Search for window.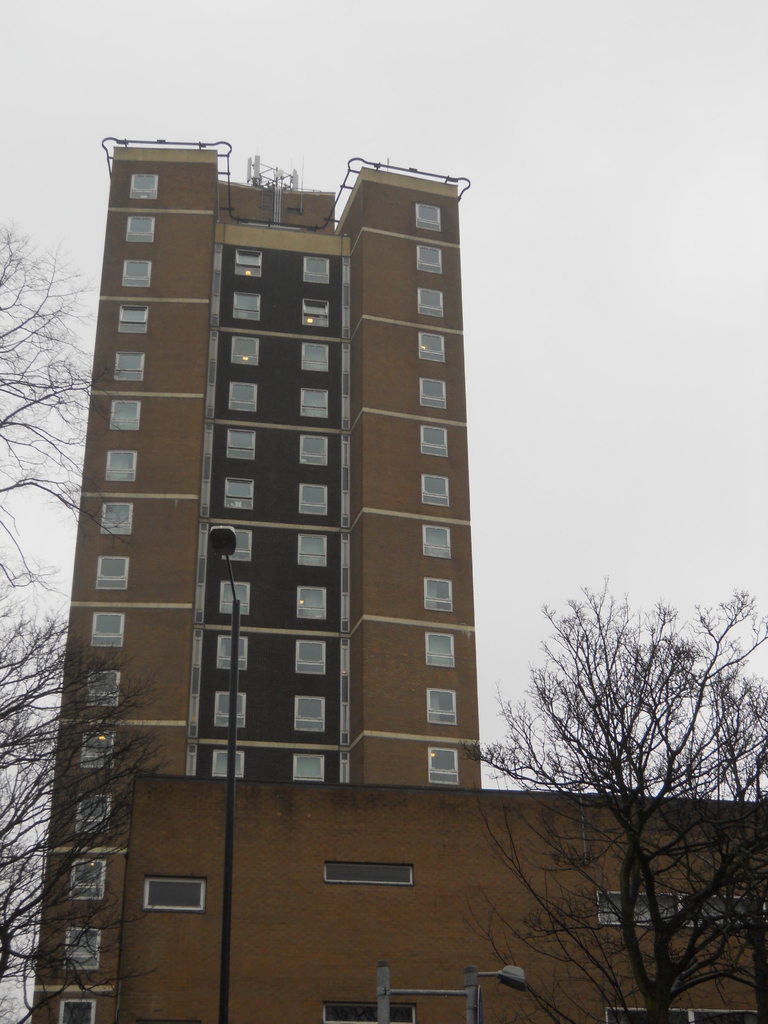
Found at pyautogui.locateOnScreen(294, 639, 326, 675).
